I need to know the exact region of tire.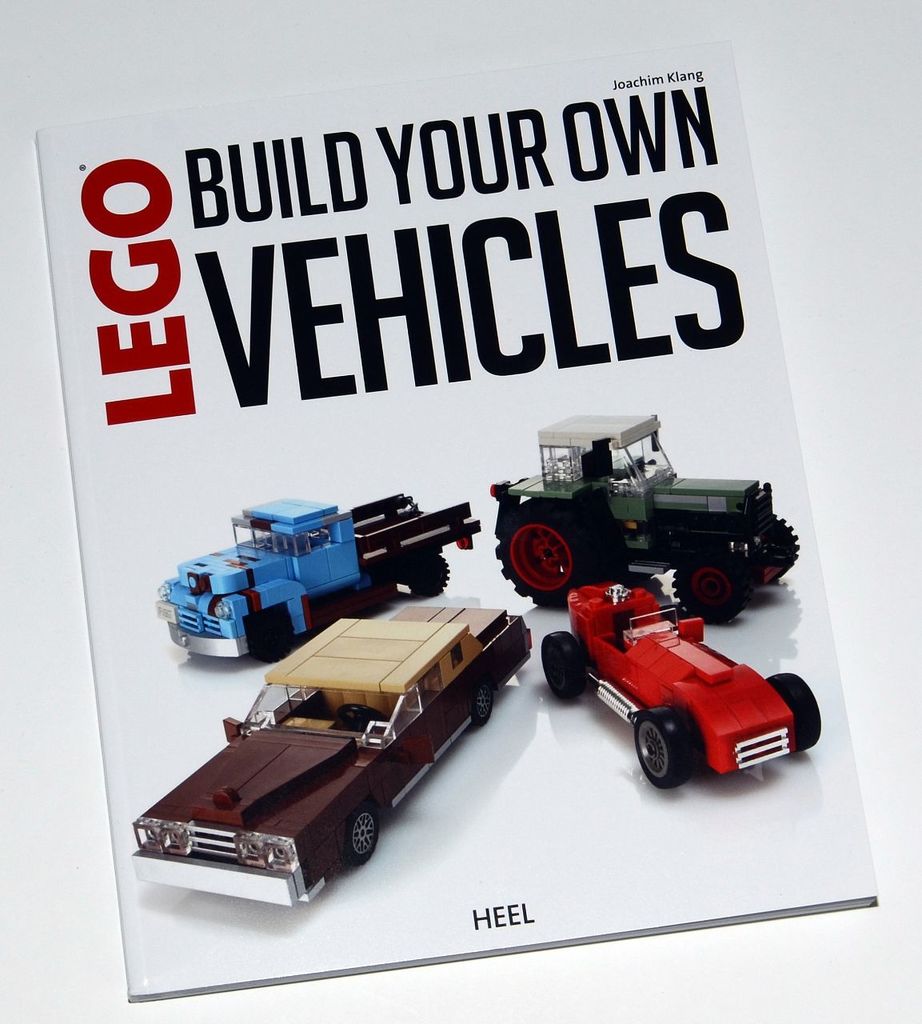
Region: 750:512:801:582.
